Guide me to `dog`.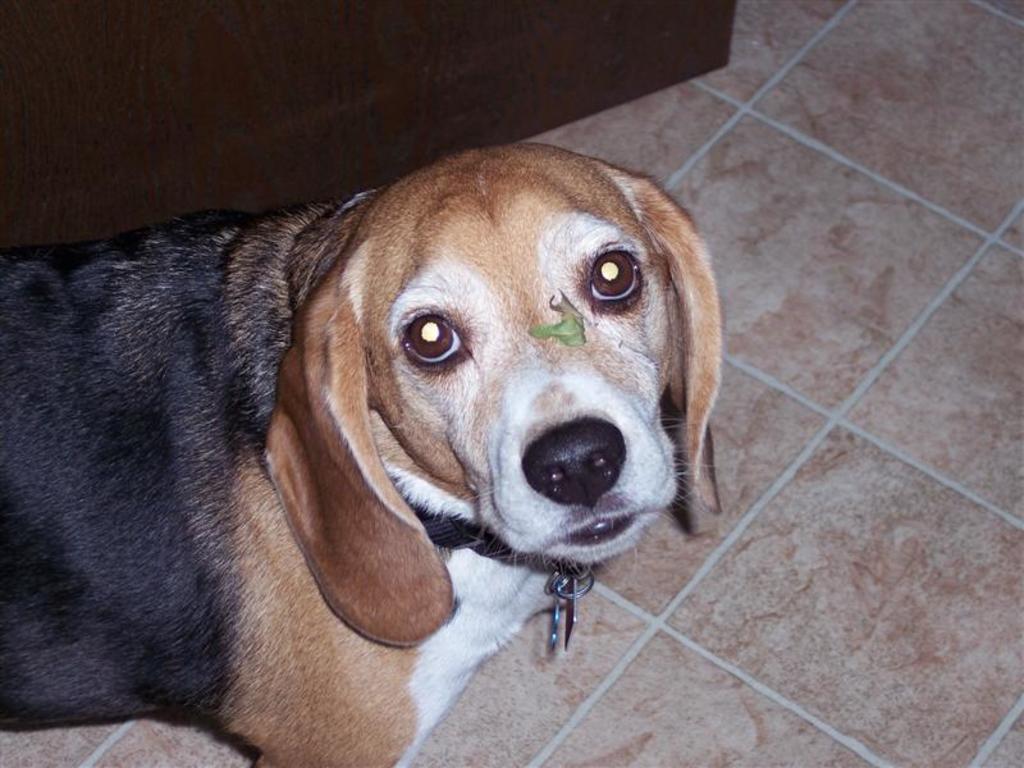
Guidance: {"x1": 0, "y1": 140, "x2": 723, "y2": 767}.
